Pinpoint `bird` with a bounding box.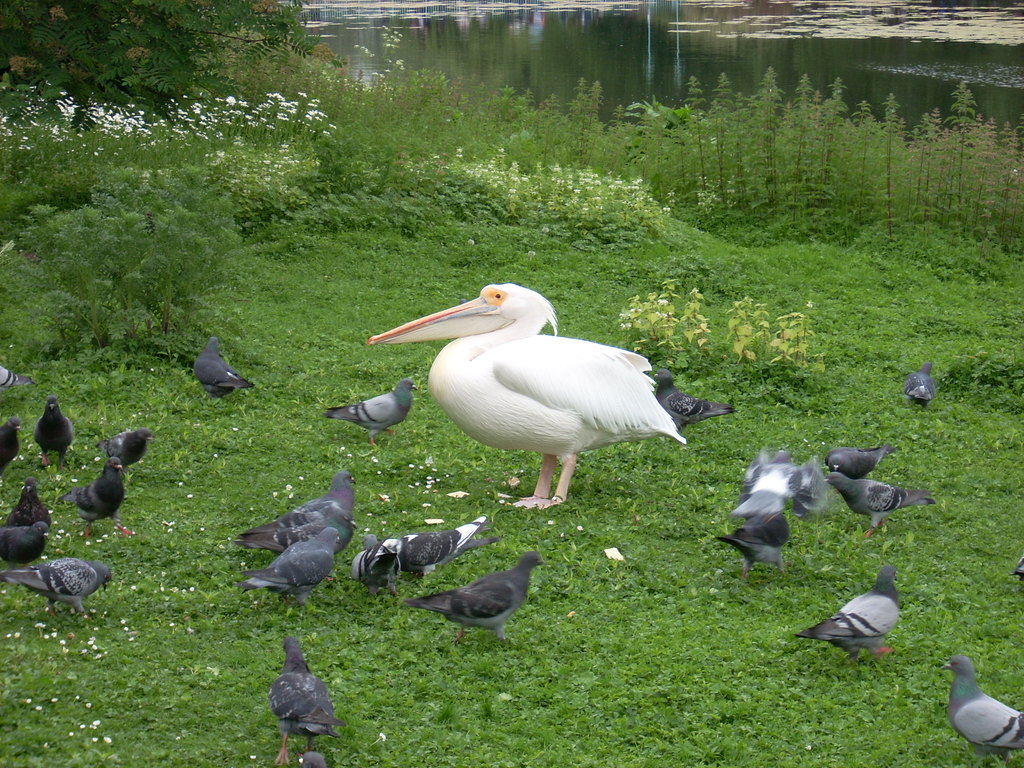
pyautogui.locateOnScreen(191, 332, 256, 405).
